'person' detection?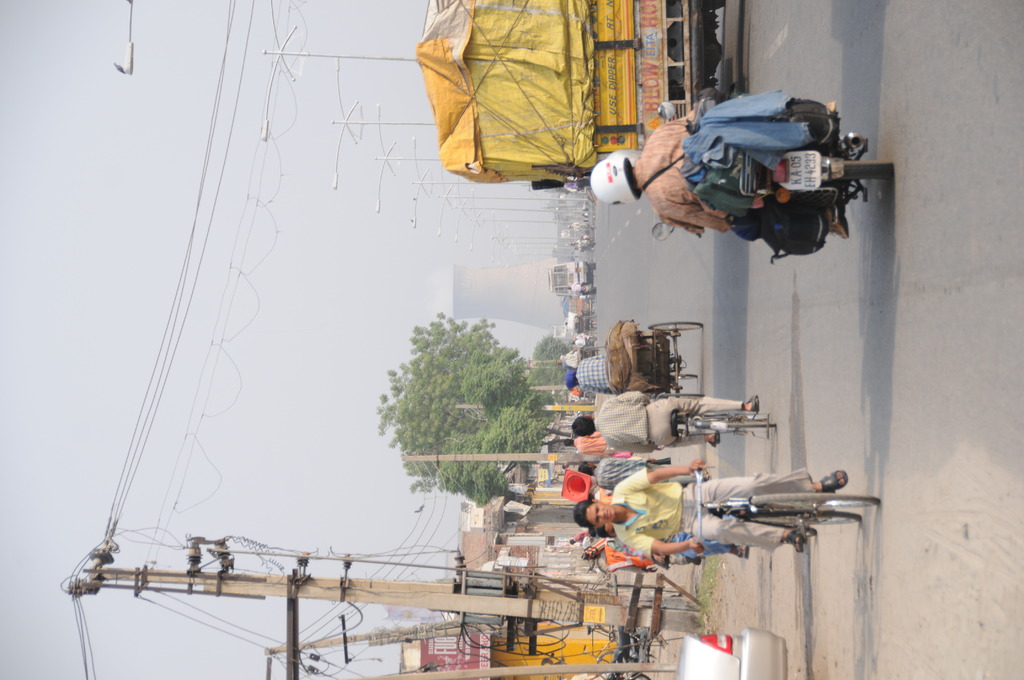
rect(586, 536, 753, 574)
